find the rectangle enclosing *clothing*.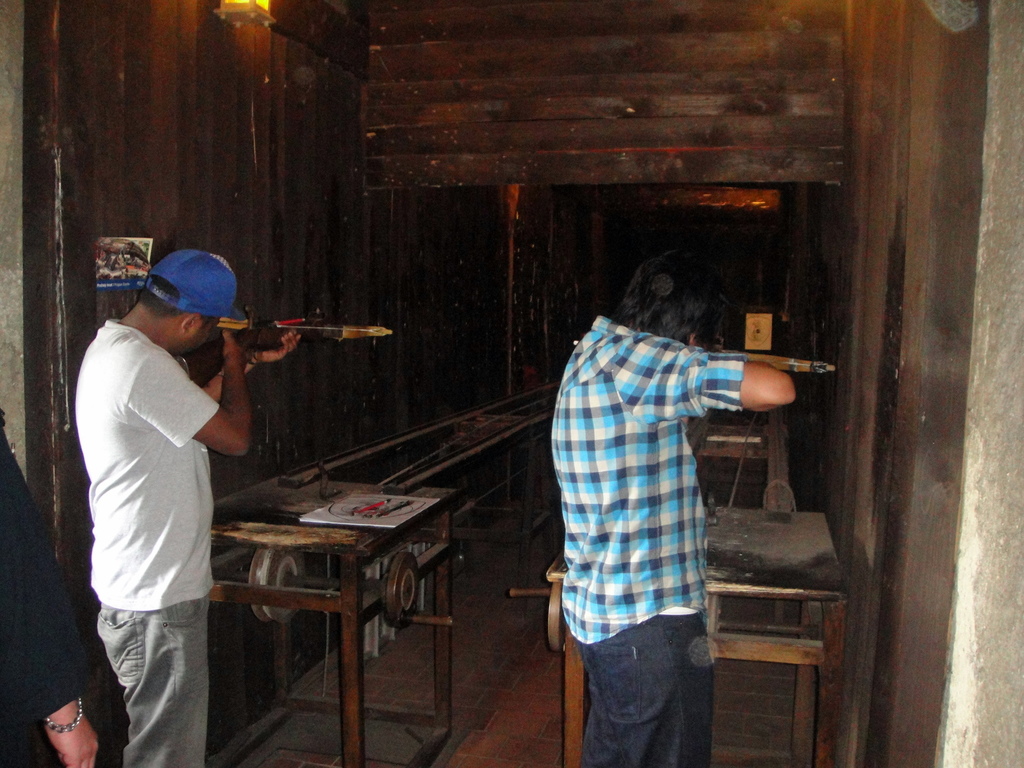
0,419,139,765.
